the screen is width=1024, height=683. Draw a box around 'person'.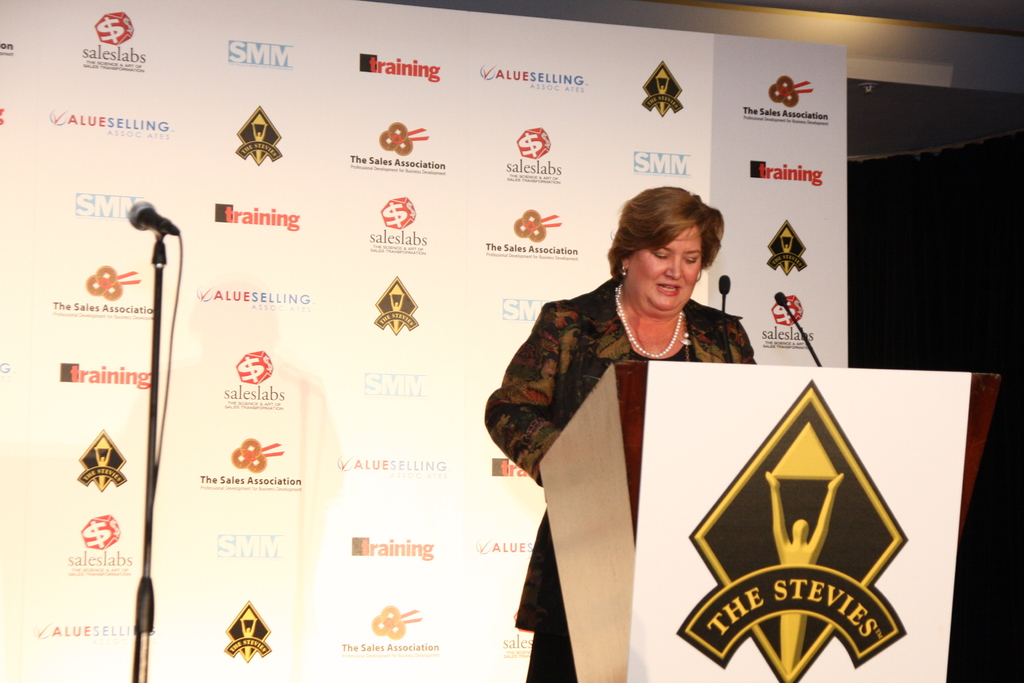
(left=477, top=179, right=771, bottom=682).
